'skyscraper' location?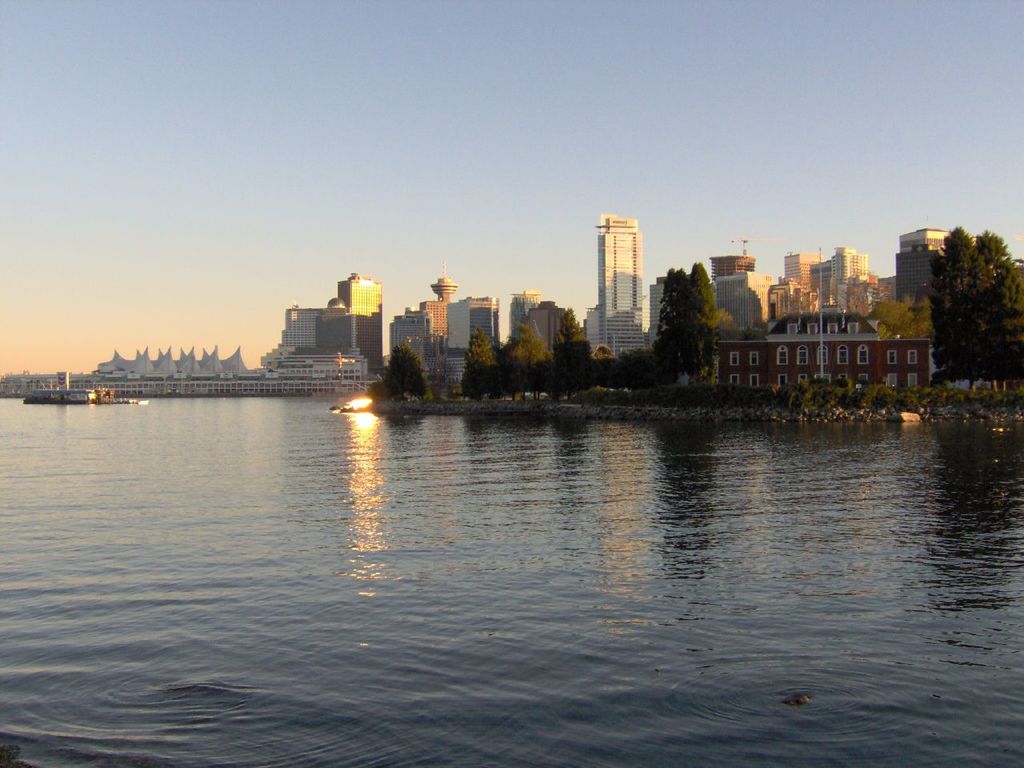
{"left": 827, "top": 243, "right": 868, "bottom": 322}
